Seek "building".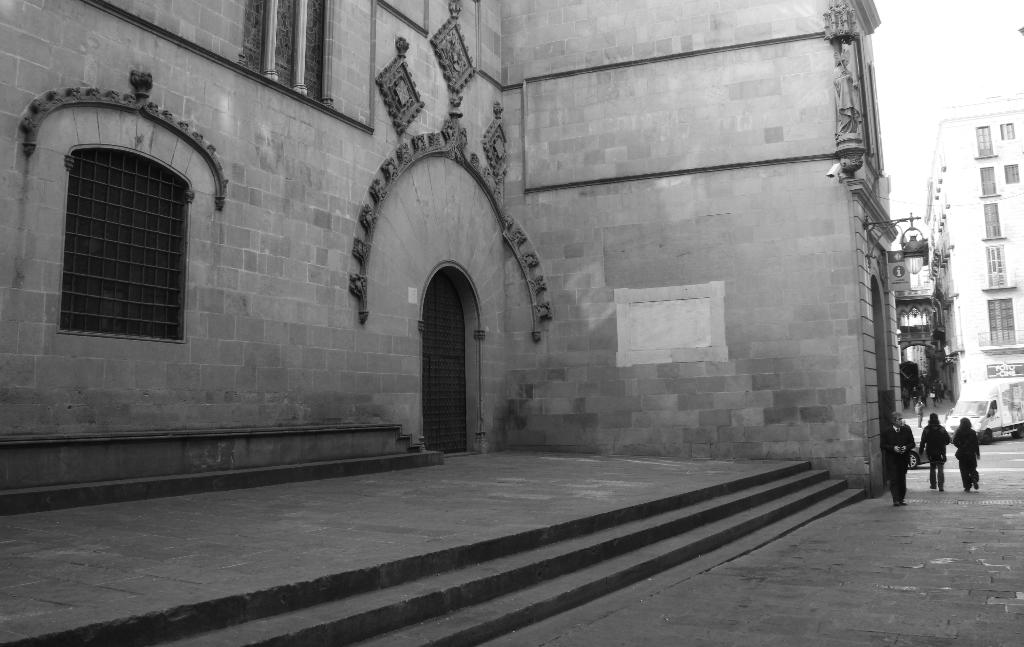
detection(893, 209, 950, 419).
